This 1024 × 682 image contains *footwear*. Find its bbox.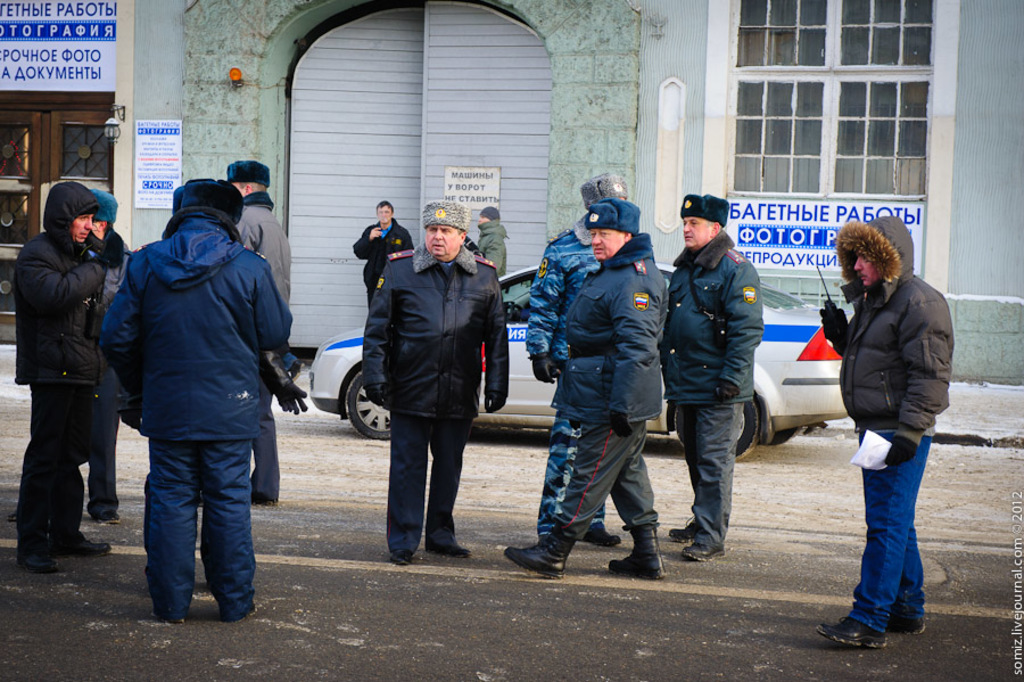
52,535,113,558.
